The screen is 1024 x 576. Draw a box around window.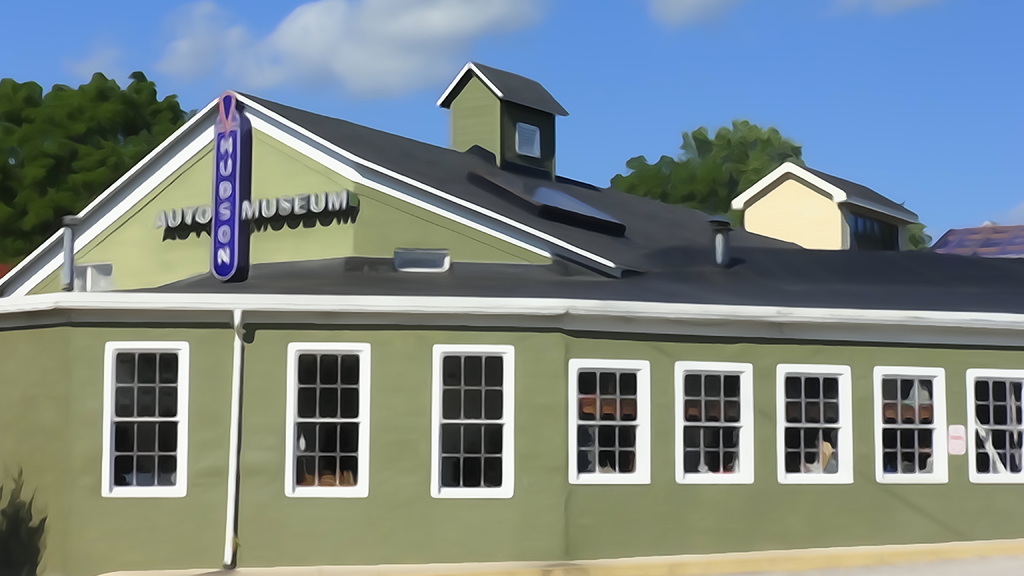
pyautogui.locateOnScreen(515, 124, 542, 154).
